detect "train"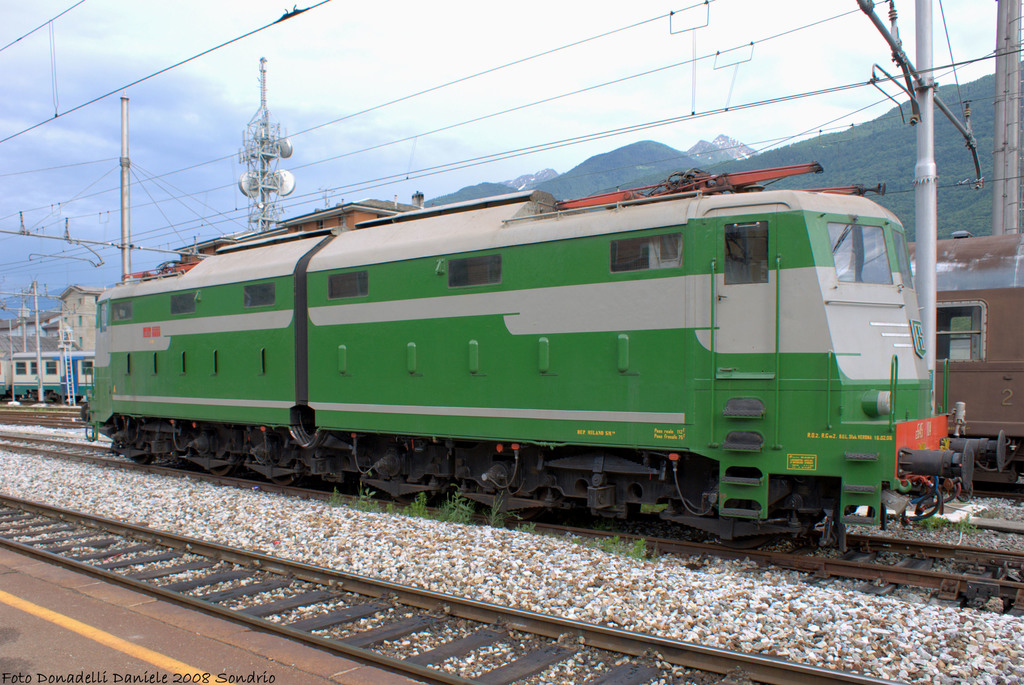
<box>0,353,95,398</box>
